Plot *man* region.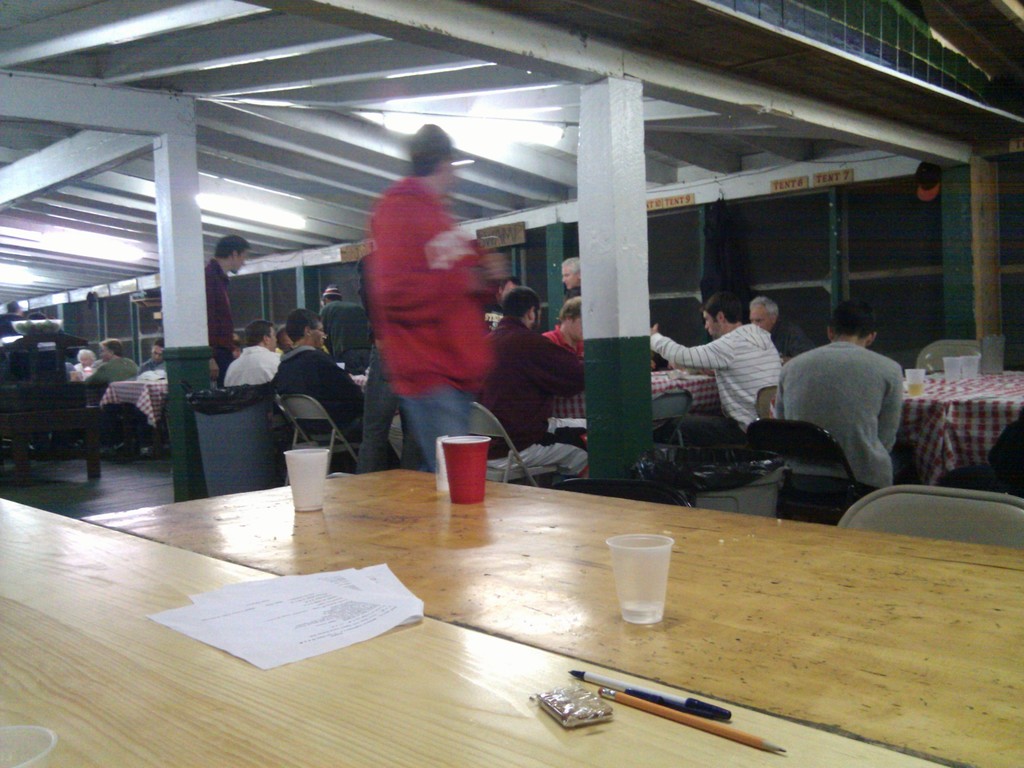
Plotted at bbox=[204, 234, 250, 389].
